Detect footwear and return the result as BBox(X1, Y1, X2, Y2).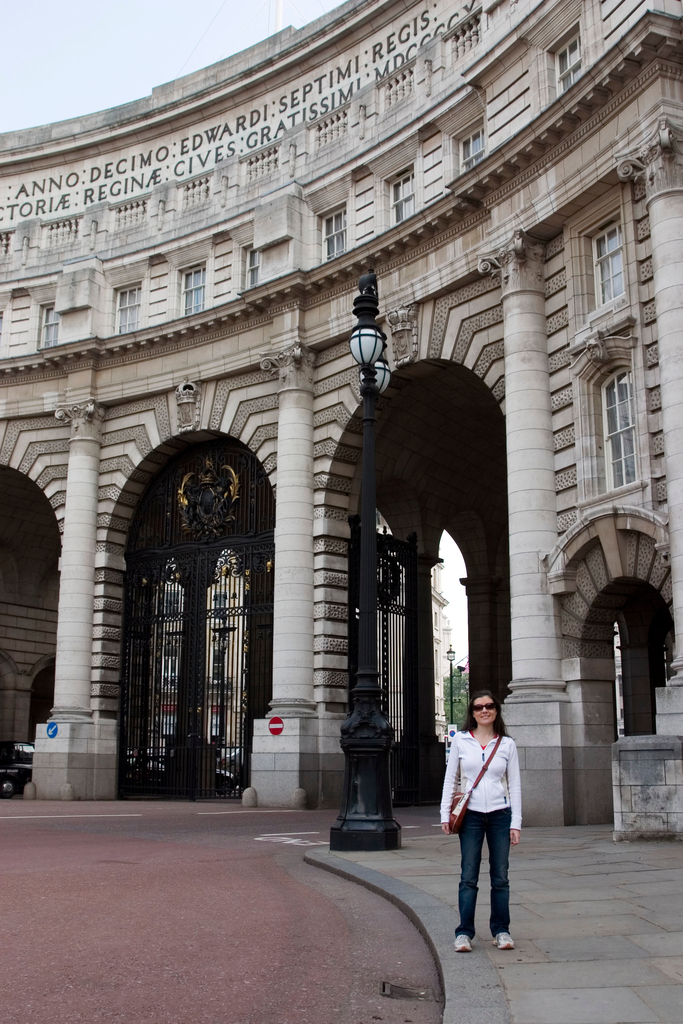
BBox(490, 925, 522, 952).
